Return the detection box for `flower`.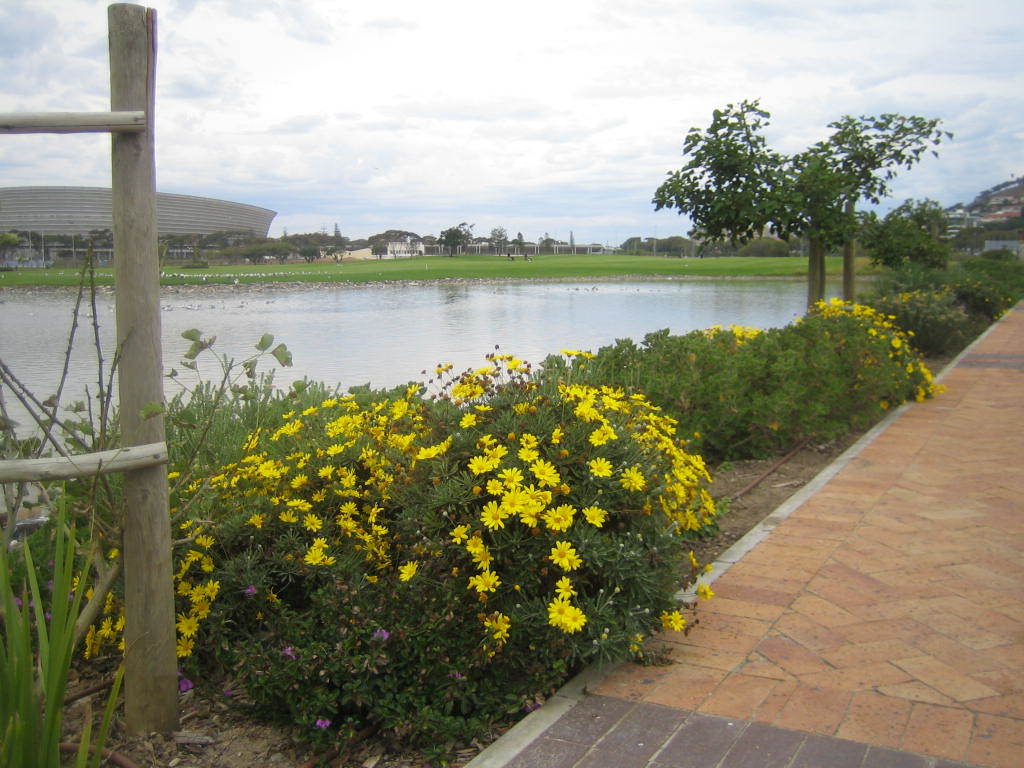
pyautogui.locateOnScreen(586, 501, 609, 531).
